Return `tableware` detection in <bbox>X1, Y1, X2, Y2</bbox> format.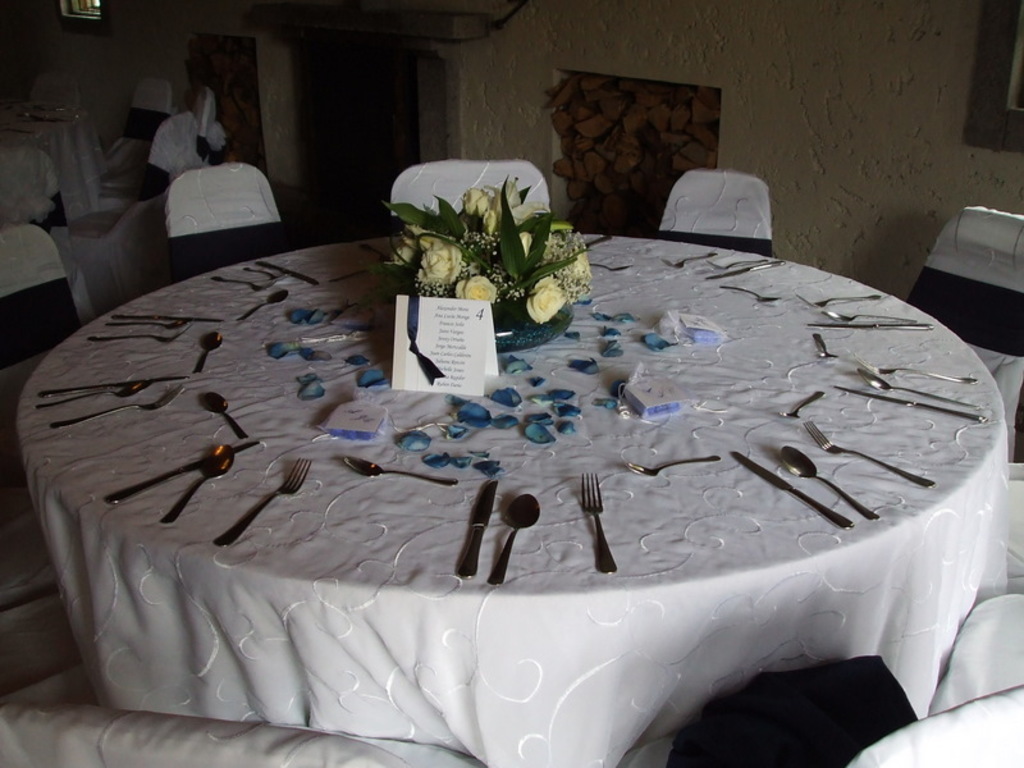
<bbox>835, 384, 986, 422</bbox>.
